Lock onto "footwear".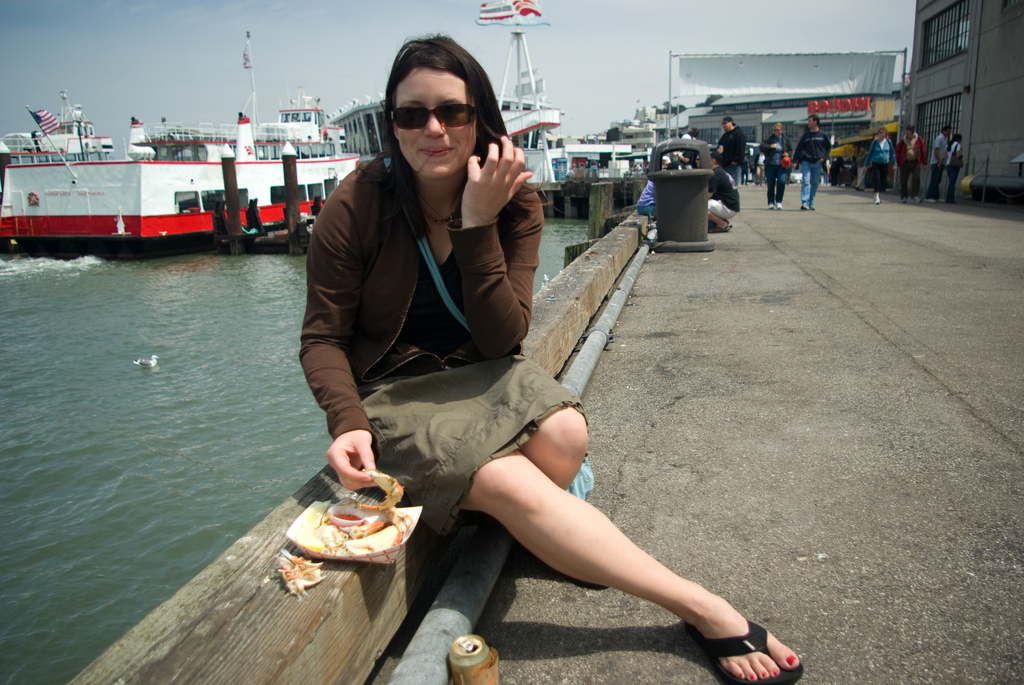
Locked: [810, 203, 816, 210].
